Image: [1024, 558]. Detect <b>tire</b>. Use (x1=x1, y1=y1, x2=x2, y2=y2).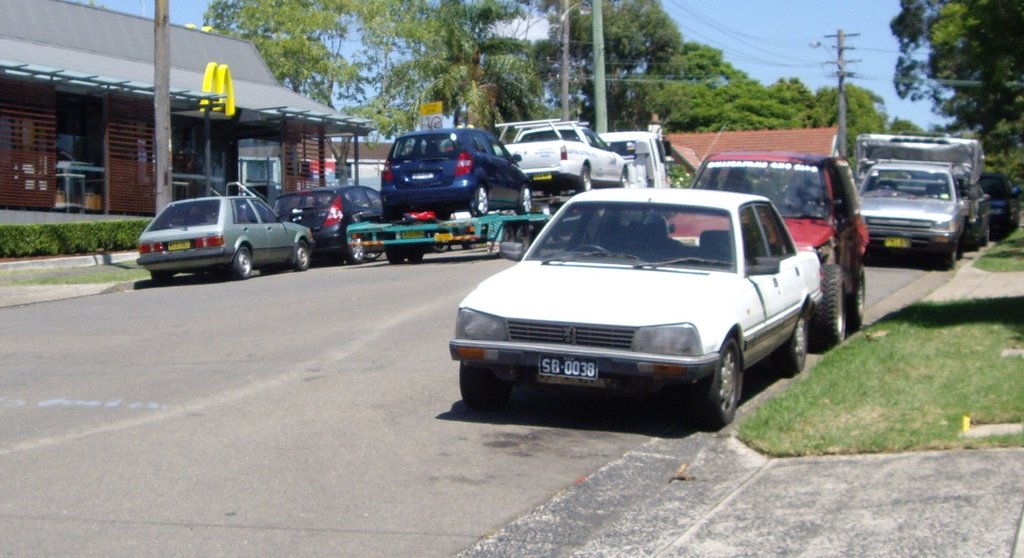
(x1=464, y1=243, x2=477, y2=252).
